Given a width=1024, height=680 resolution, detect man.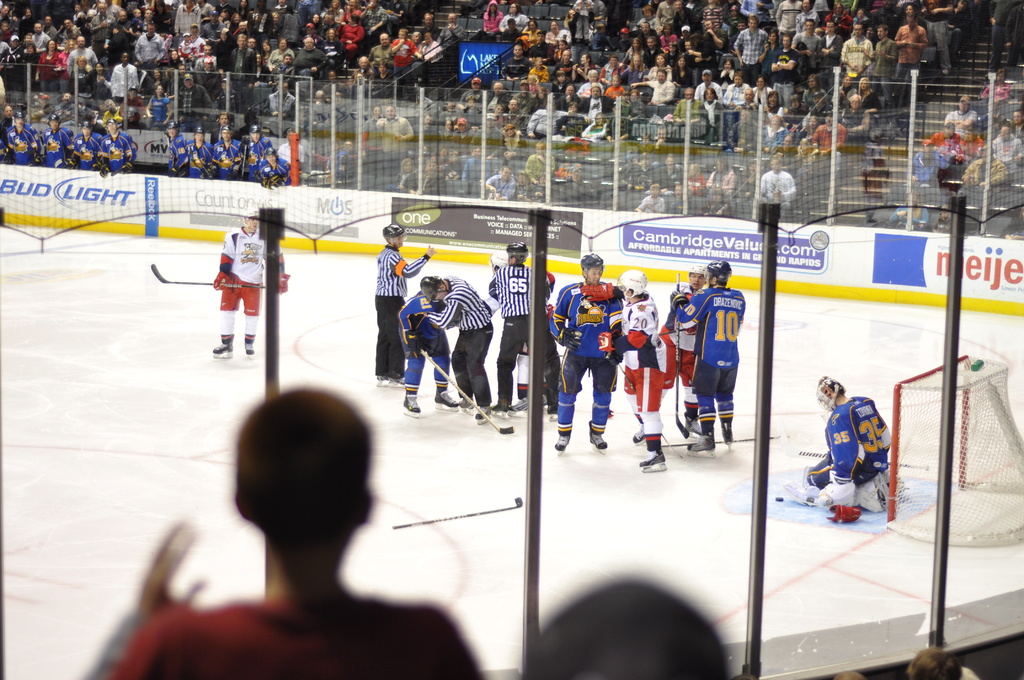
250/0/271/39.
